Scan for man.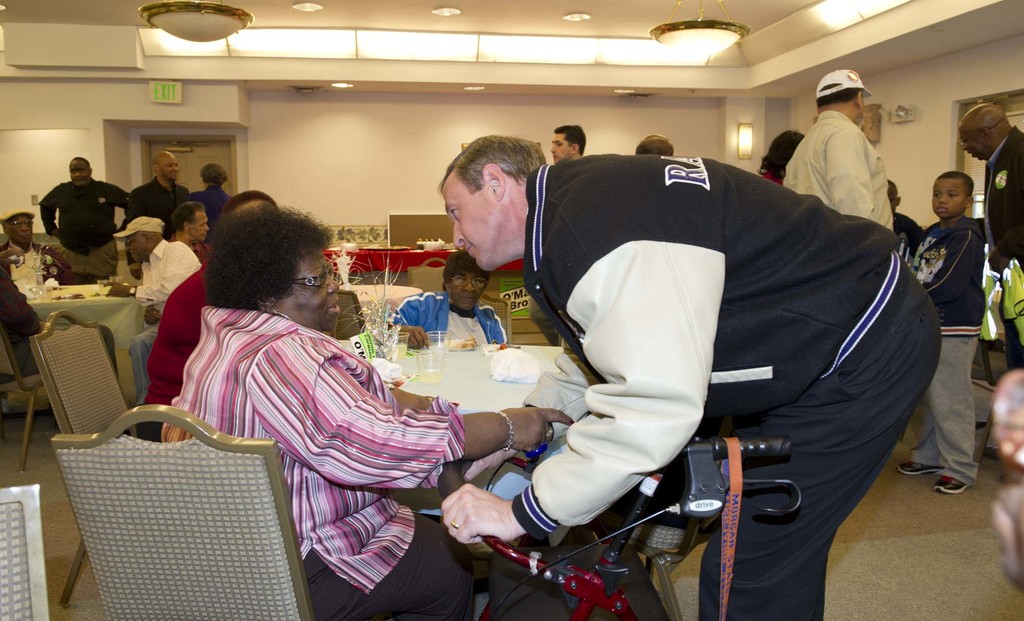
Scan result: <box>547,114,589,166</box>.
